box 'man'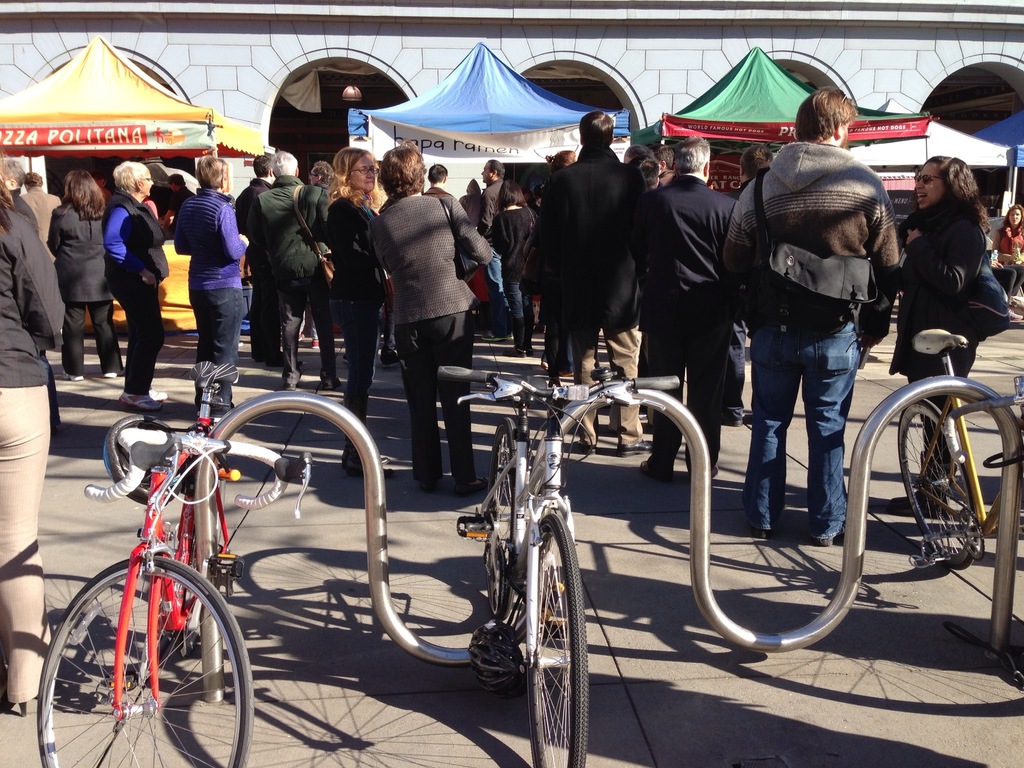
<box>522,106,634,447</box>
